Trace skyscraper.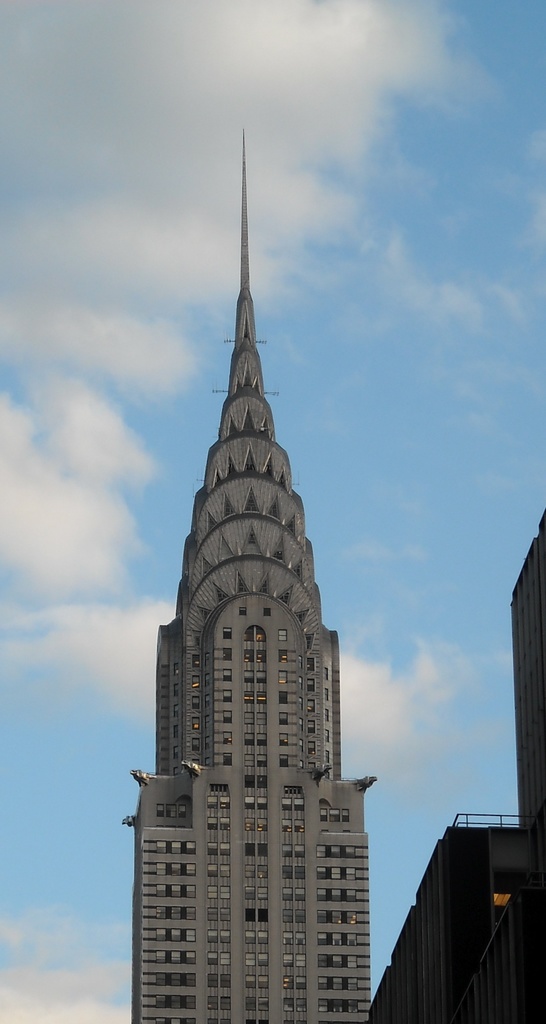
Traced to x1=124, y1=127, x2=379, y2=1023.
